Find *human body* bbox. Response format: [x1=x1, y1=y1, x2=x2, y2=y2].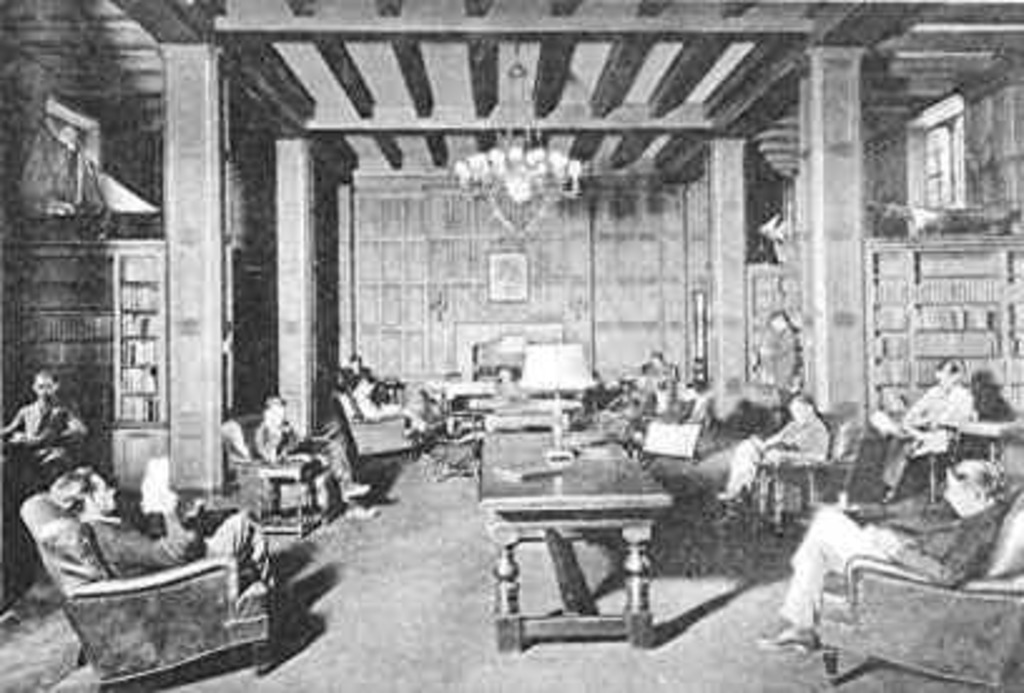
[x1=264, y1=419, x2=381, y2=525].
